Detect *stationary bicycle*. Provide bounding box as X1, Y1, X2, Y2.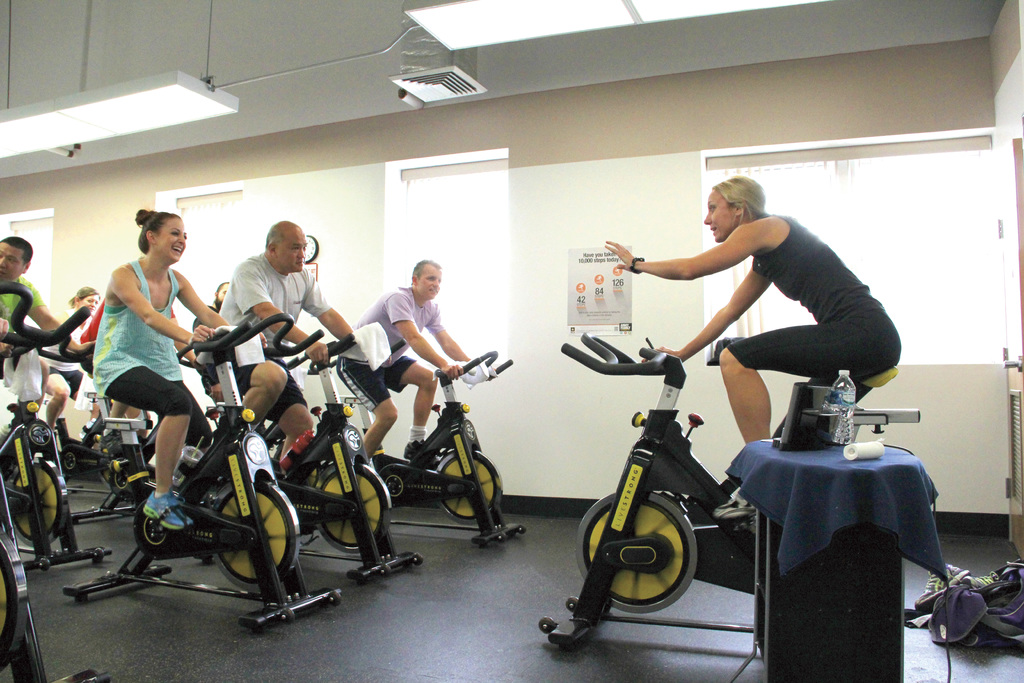
342, 344, 525, 552.
